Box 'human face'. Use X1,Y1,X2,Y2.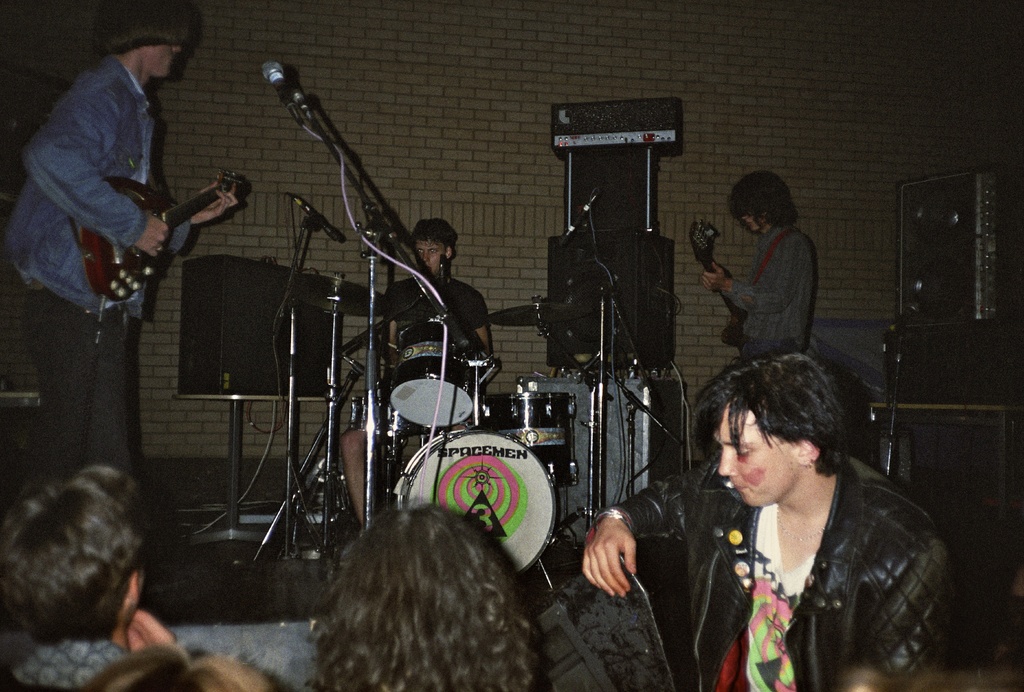
419,242,443,268.
